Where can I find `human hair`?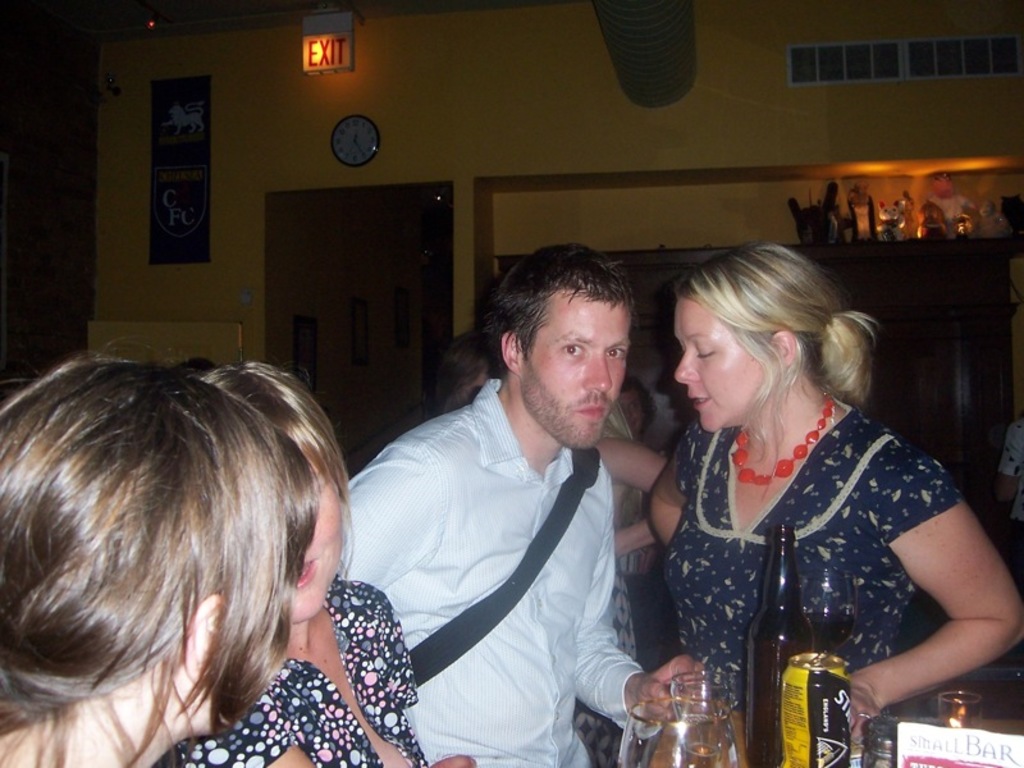
You can find it at box=[438, 330, 494, 408].
